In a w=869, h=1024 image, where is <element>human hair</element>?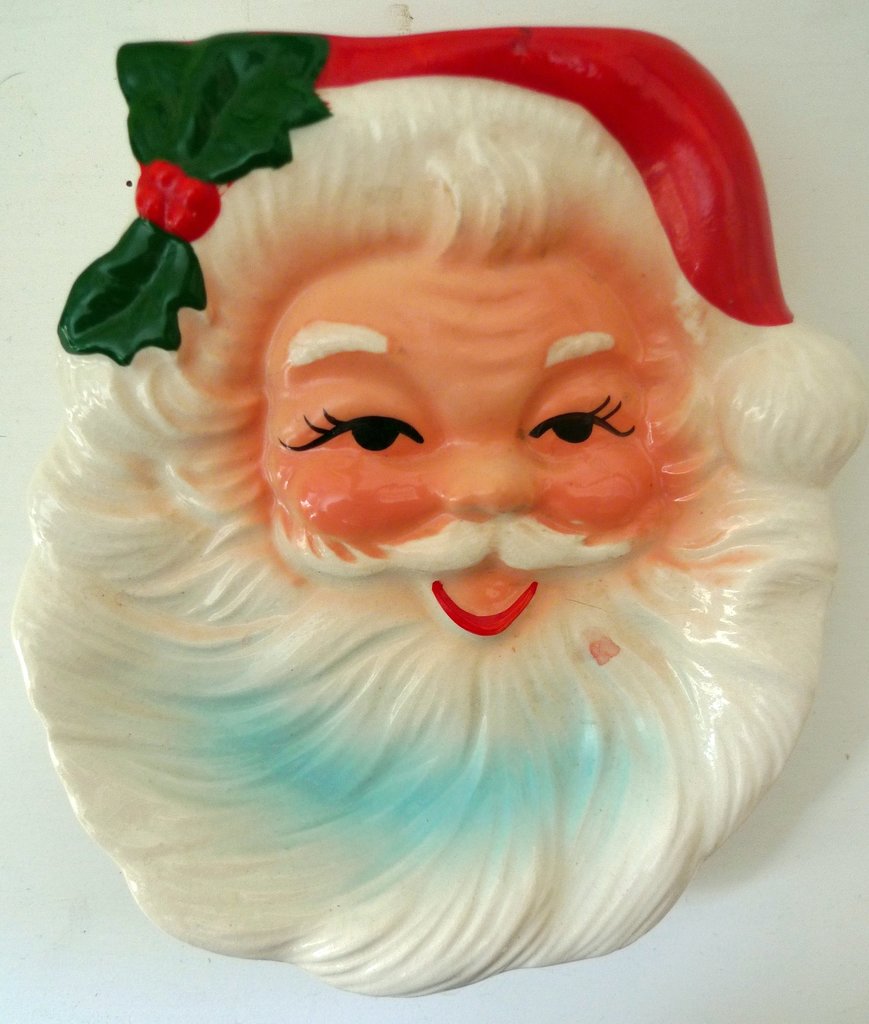
[left=183, top=79, right=712, bottom=351].
